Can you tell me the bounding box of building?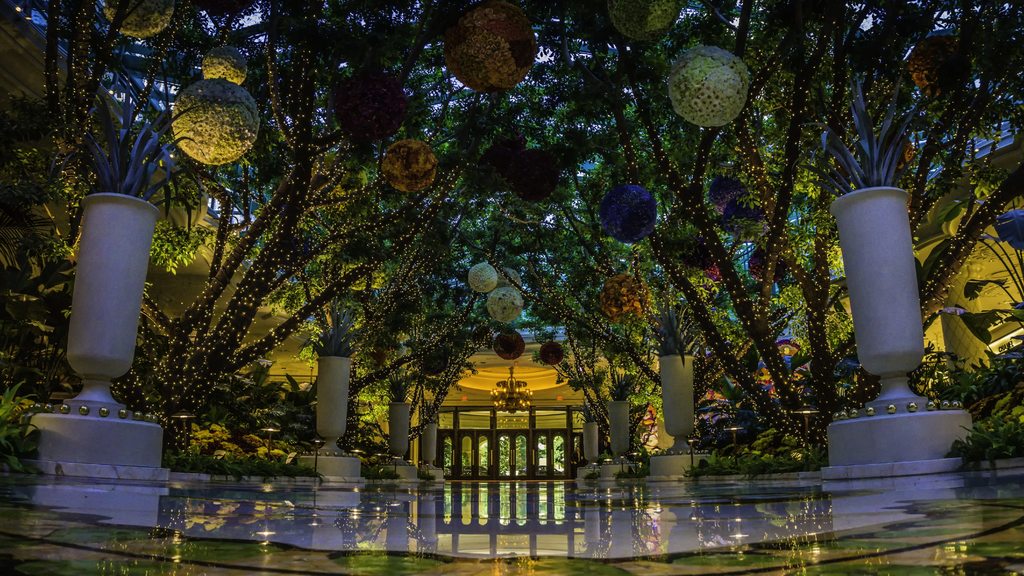
[0, 0, 1023, 575].
